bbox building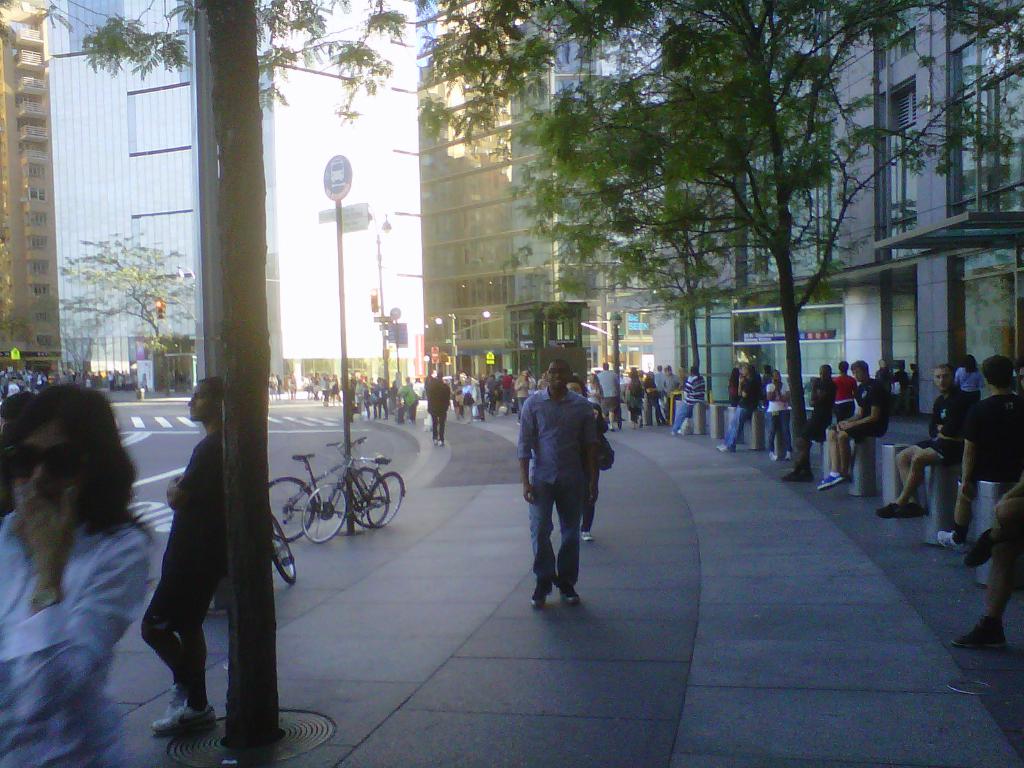
[0, 0, 61, 374]
